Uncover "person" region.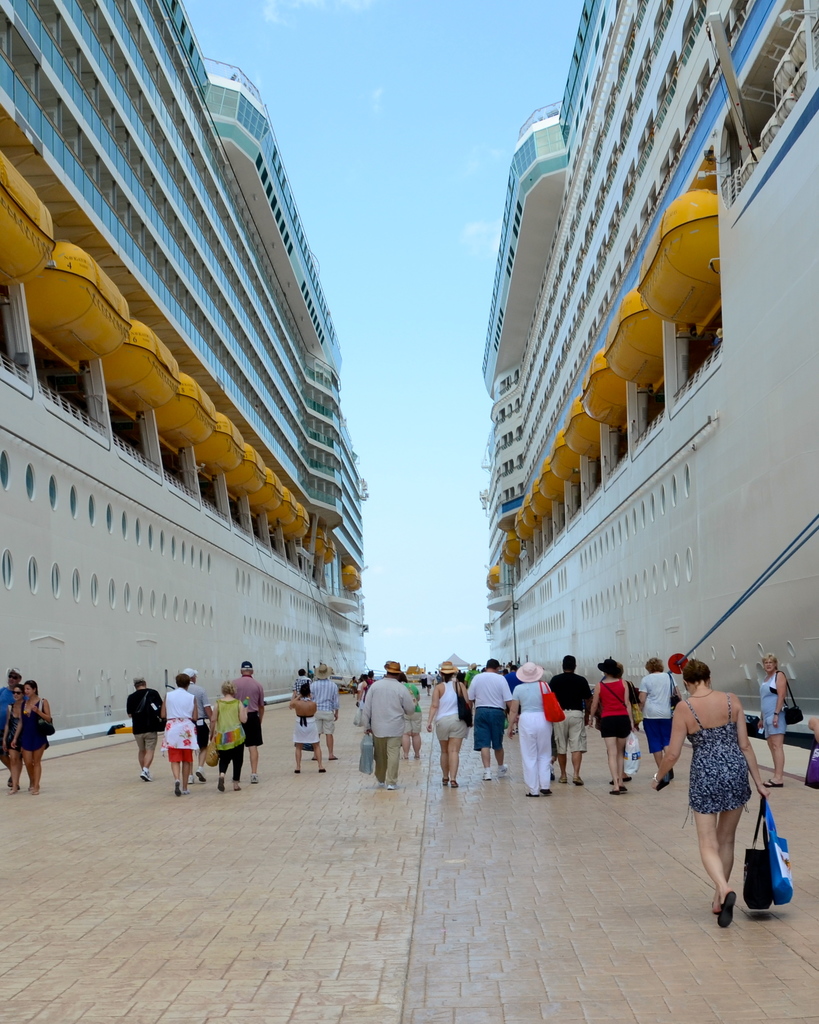
Uncovered: region(212, 674, 250, 790).
